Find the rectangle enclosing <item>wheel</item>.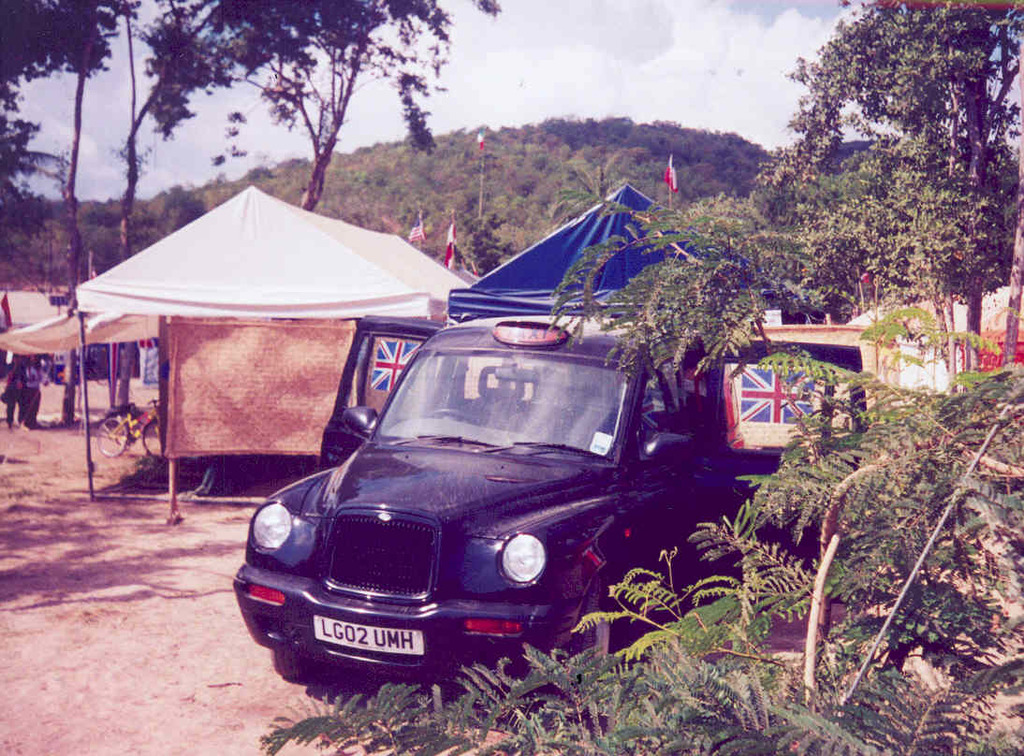
430:405:465:417.
